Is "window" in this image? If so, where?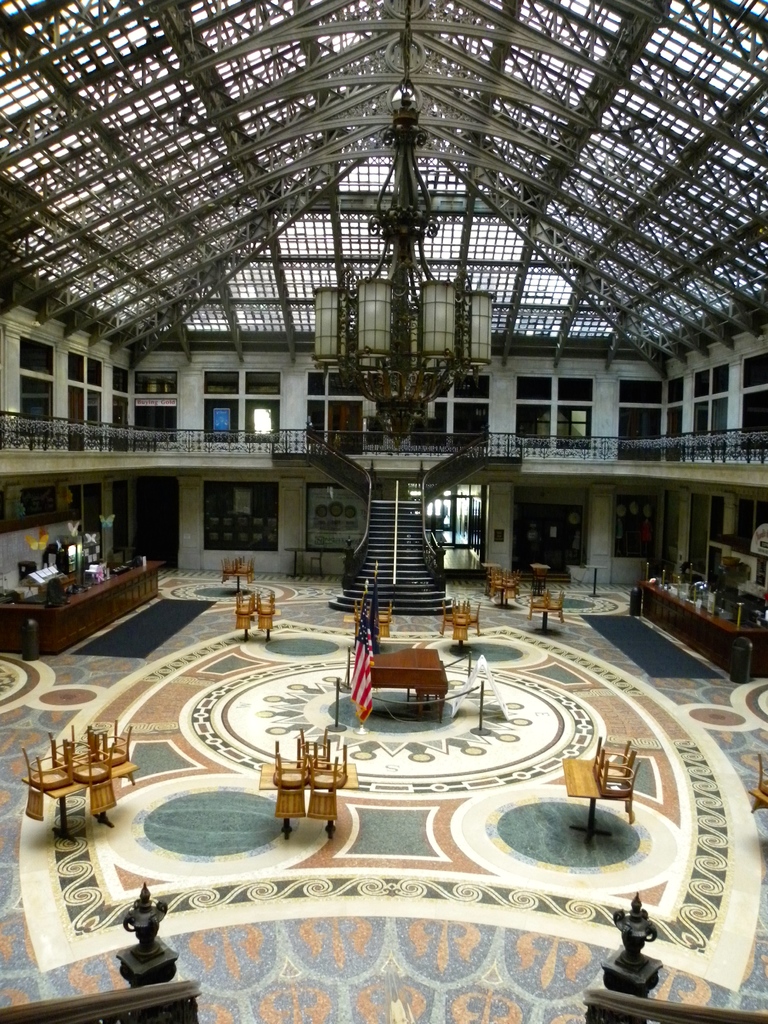
Yes, at x1=84 y1=397 x2=98 y2=438.
